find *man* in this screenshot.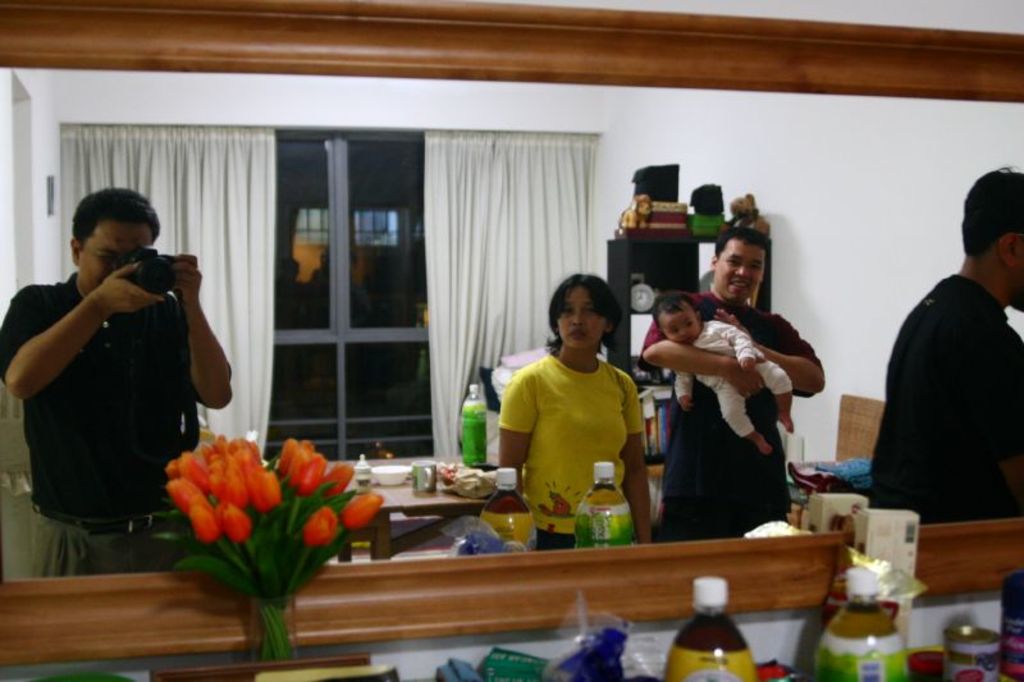
The bounding box for *man* is l=0, t=184, r=232, b=586.
